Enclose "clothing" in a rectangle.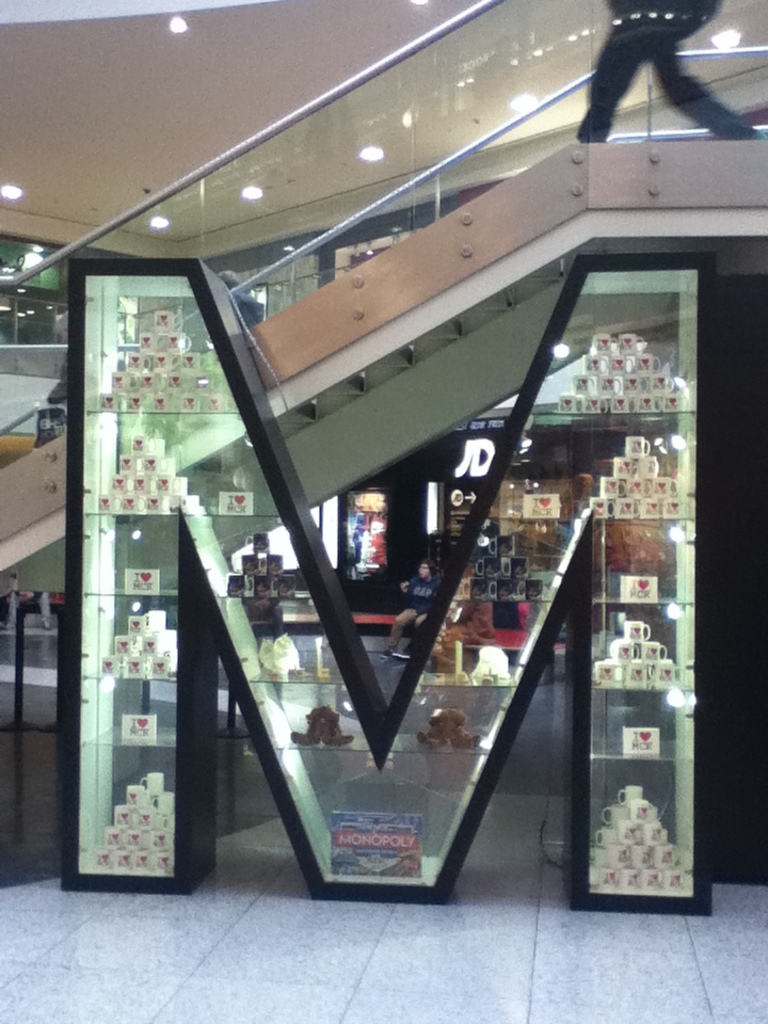
select_region(385, 579, 436, 649).
